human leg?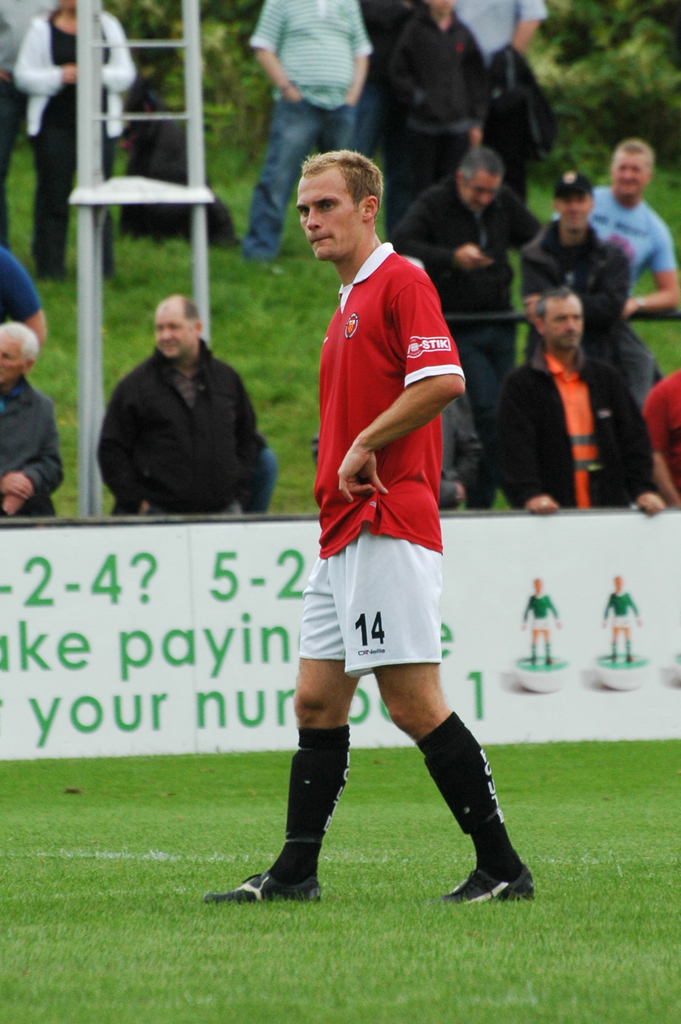
locate(22, 113, 71, 273)
